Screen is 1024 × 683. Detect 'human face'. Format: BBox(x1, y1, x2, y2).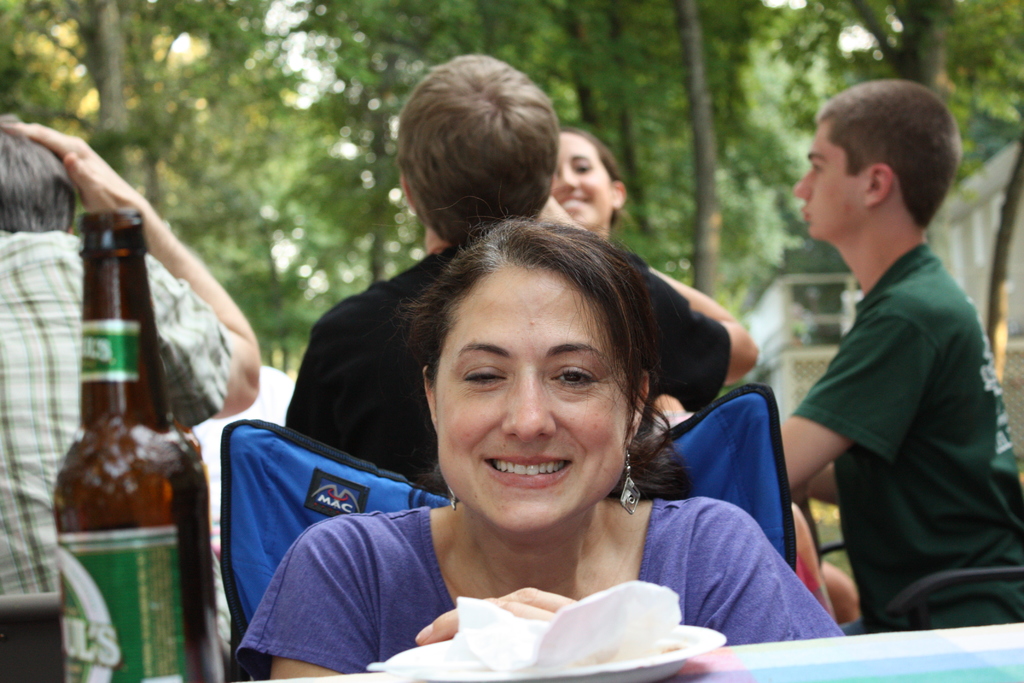
BBox(432, 262, 627, 534).
